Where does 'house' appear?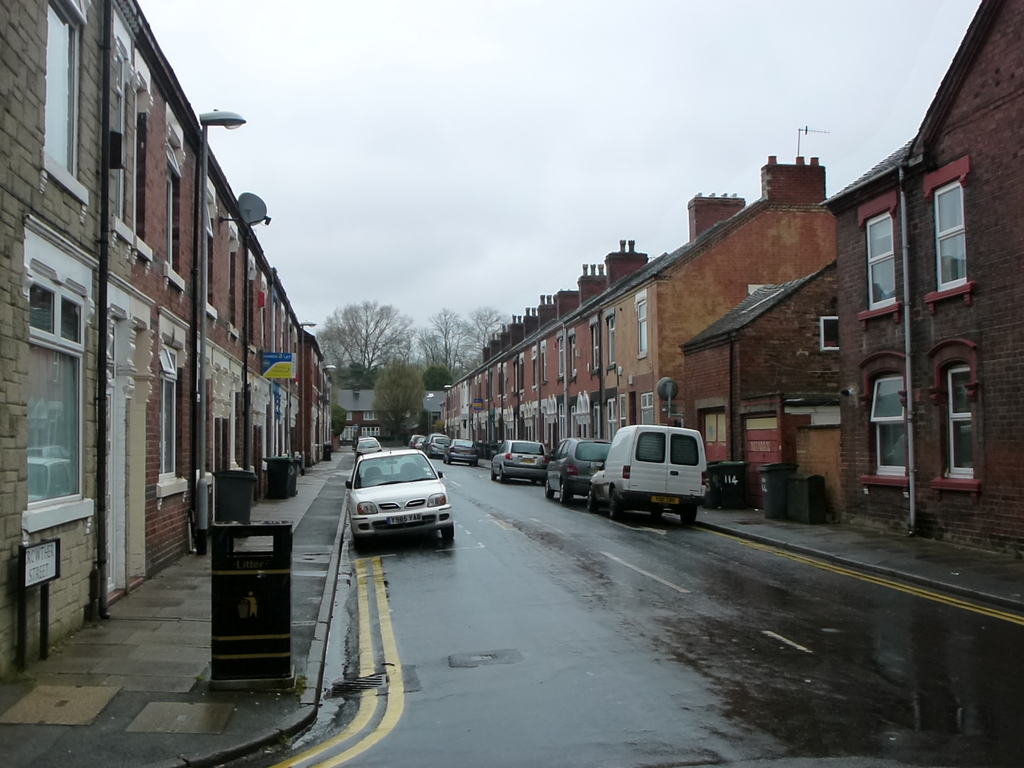
Appears at bbox(664, 256, 844, 500).
